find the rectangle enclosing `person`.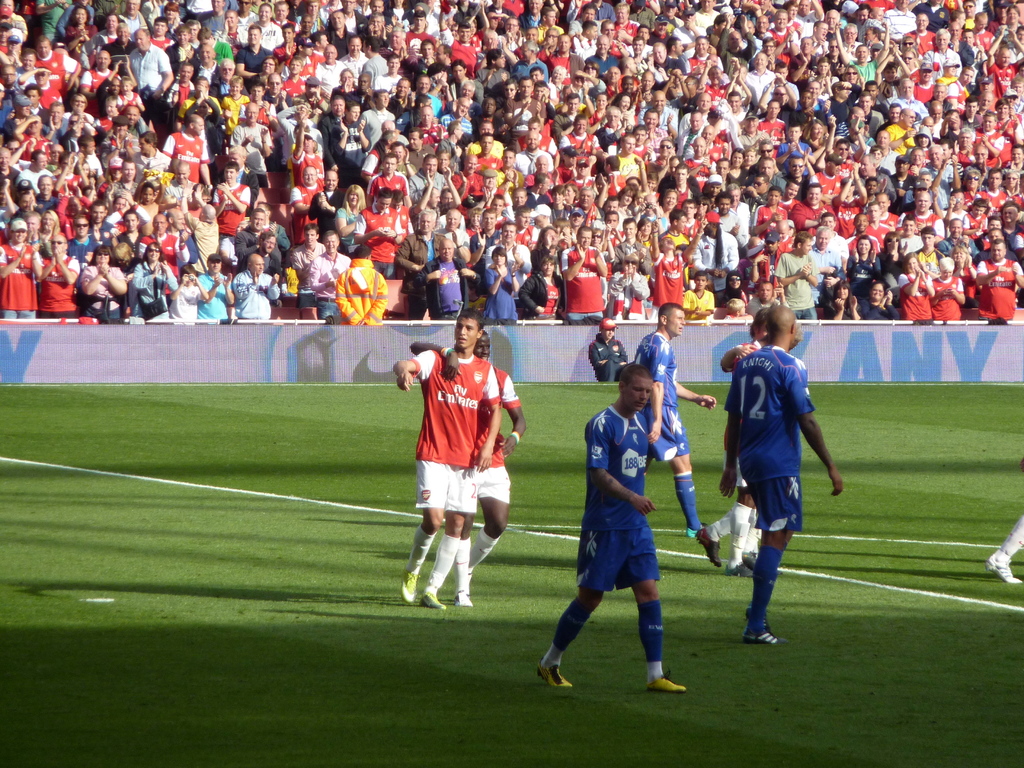
detection(714, 301, 845, 648).
